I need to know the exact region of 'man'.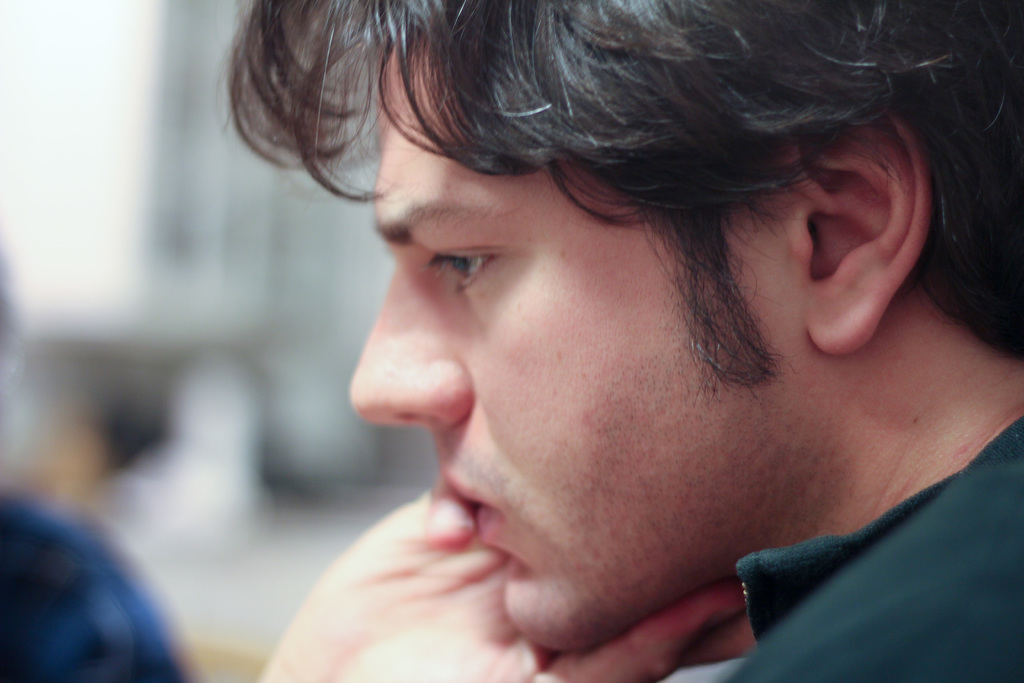
Region: pyautogui.locateOnScreen(212, 0, 1022, 682).
